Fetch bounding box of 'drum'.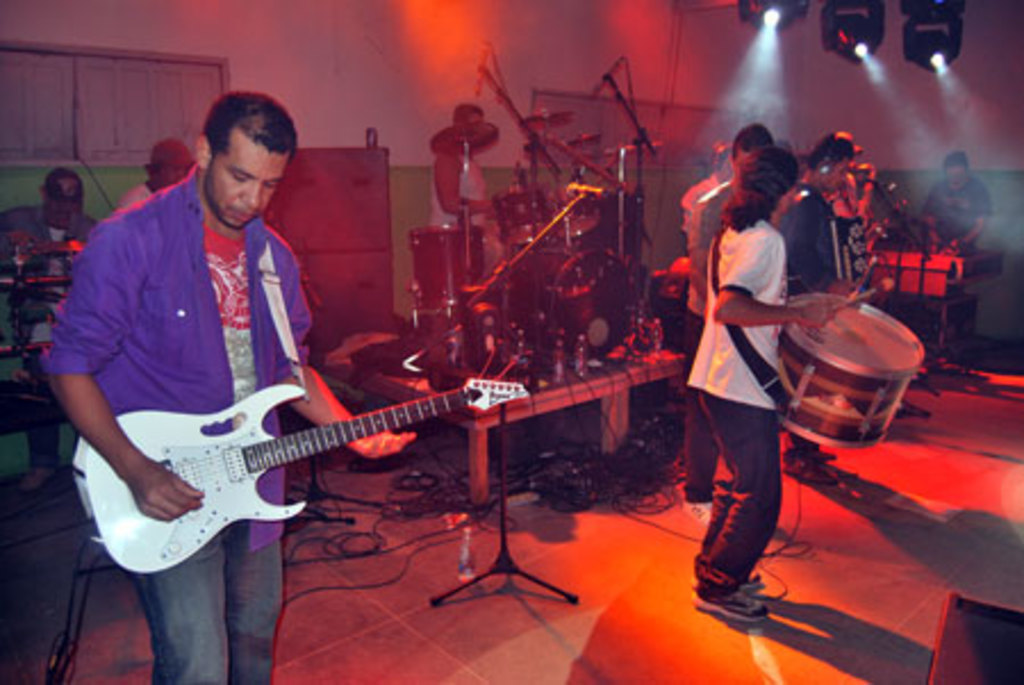
Bbox: pyautogui.locateOnScreen(551, 178, 601, 255).
